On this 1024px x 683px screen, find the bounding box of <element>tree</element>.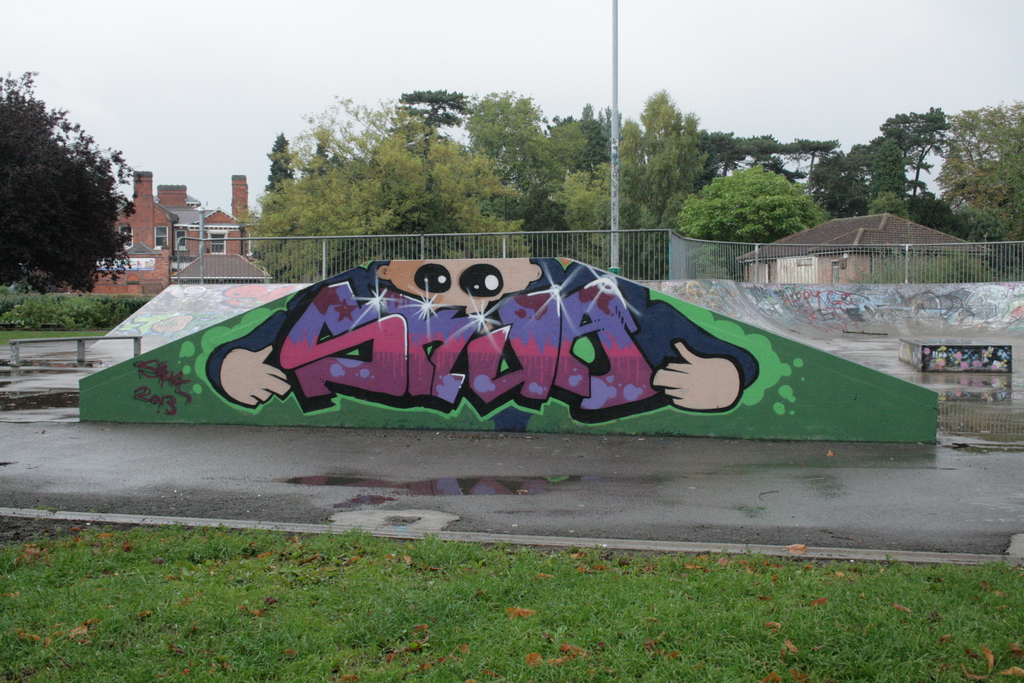
Bounding box: 394:90:477:142.
